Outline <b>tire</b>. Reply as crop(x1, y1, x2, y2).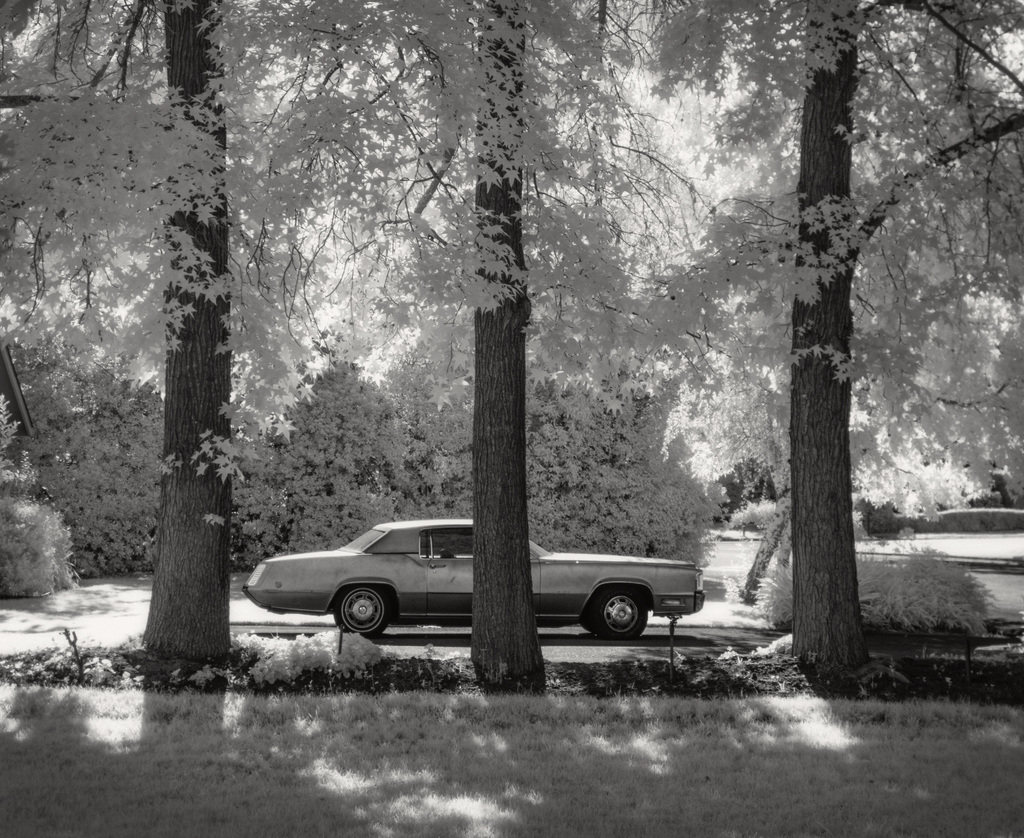
crop(333, 584, 392, 641).
